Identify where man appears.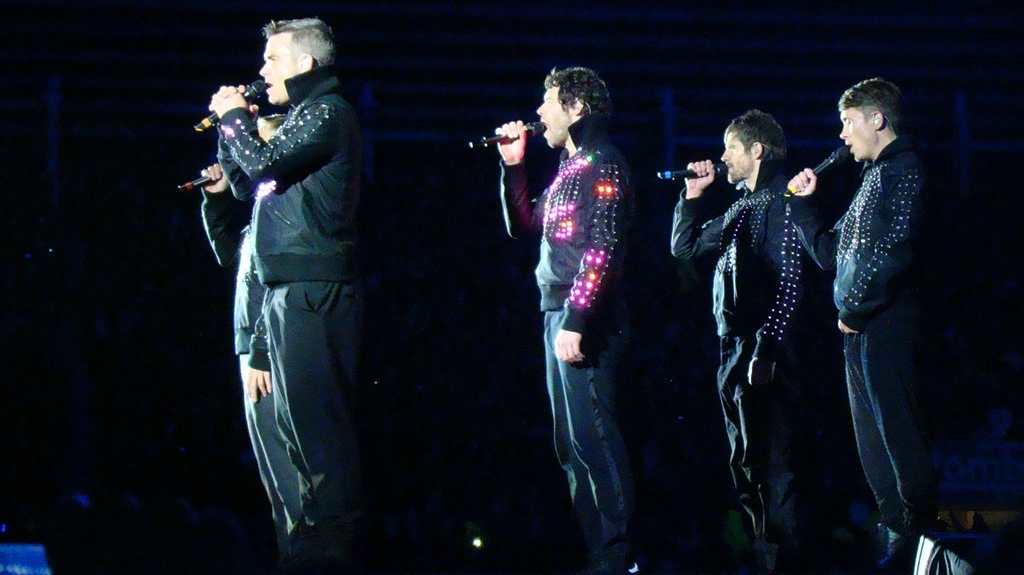
Appears at x1=668 y1=105 x2=804 y2=574.
